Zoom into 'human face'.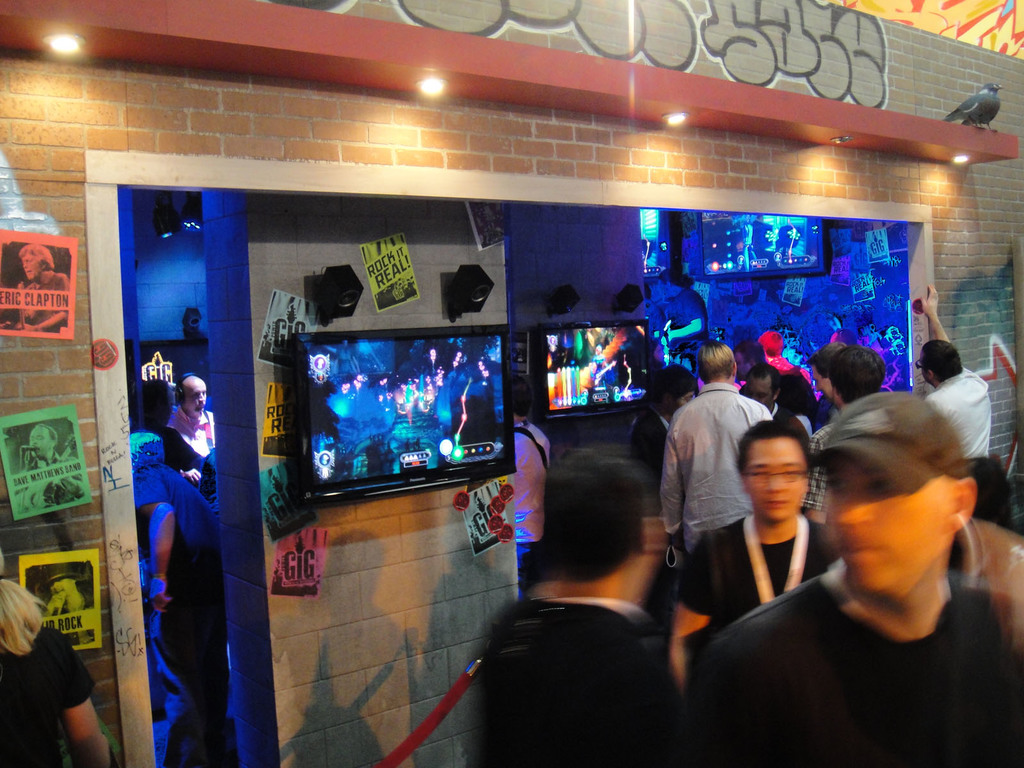
Zoom target: (left=50, top=580, right=61, bottom=594).
